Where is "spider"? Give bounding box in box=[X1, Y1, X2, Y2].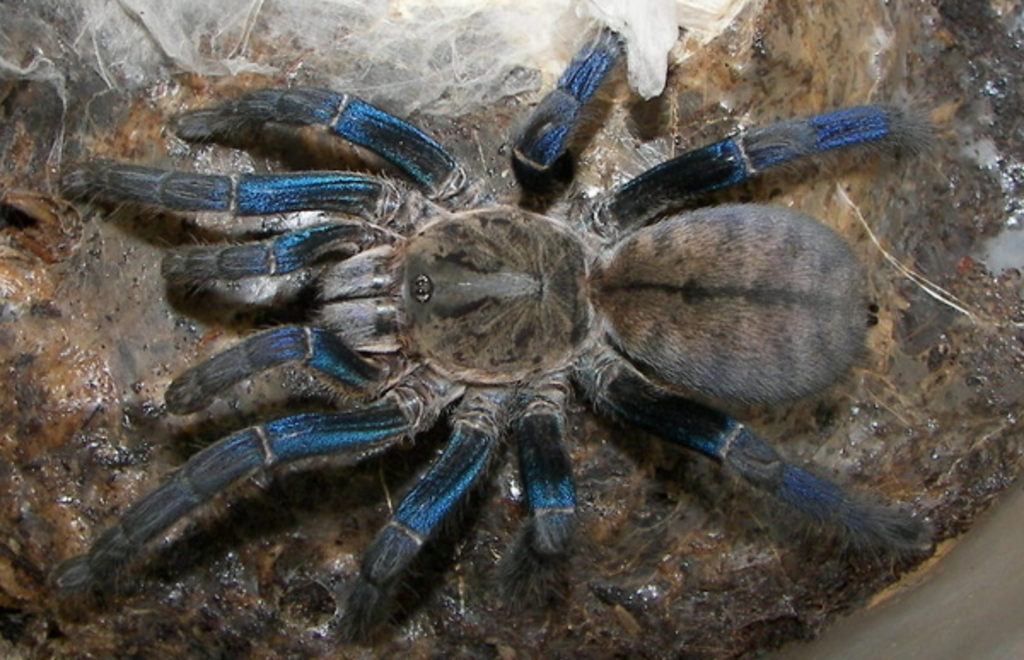
box=[48, 14, 939, 658].
